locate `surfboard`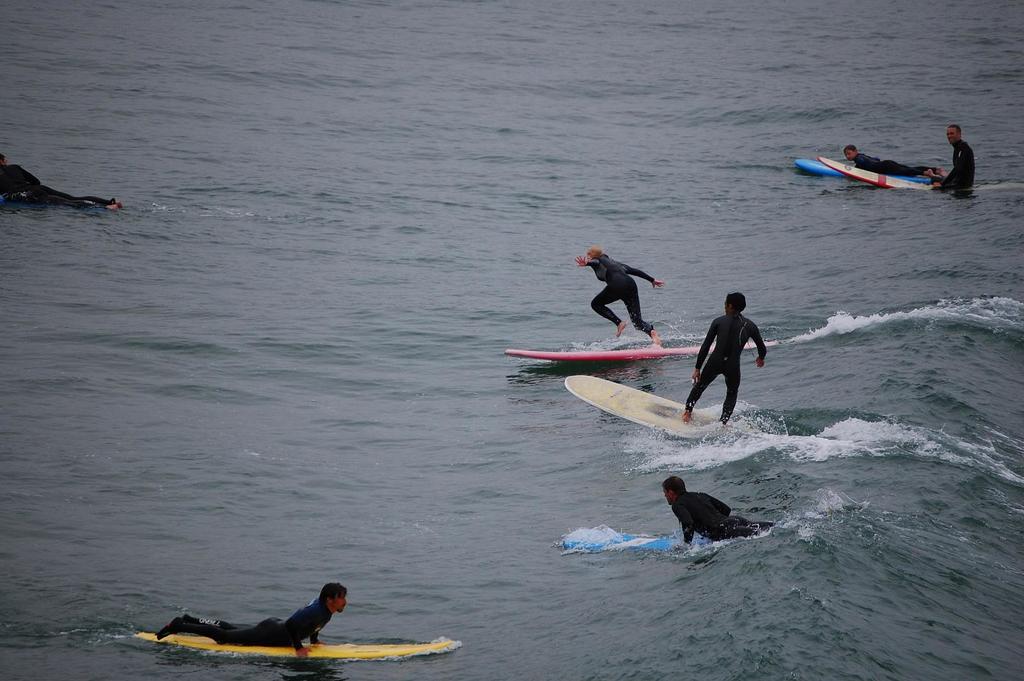
{"left": 816, "top": 154, "right": 931, "bottom": 188}
